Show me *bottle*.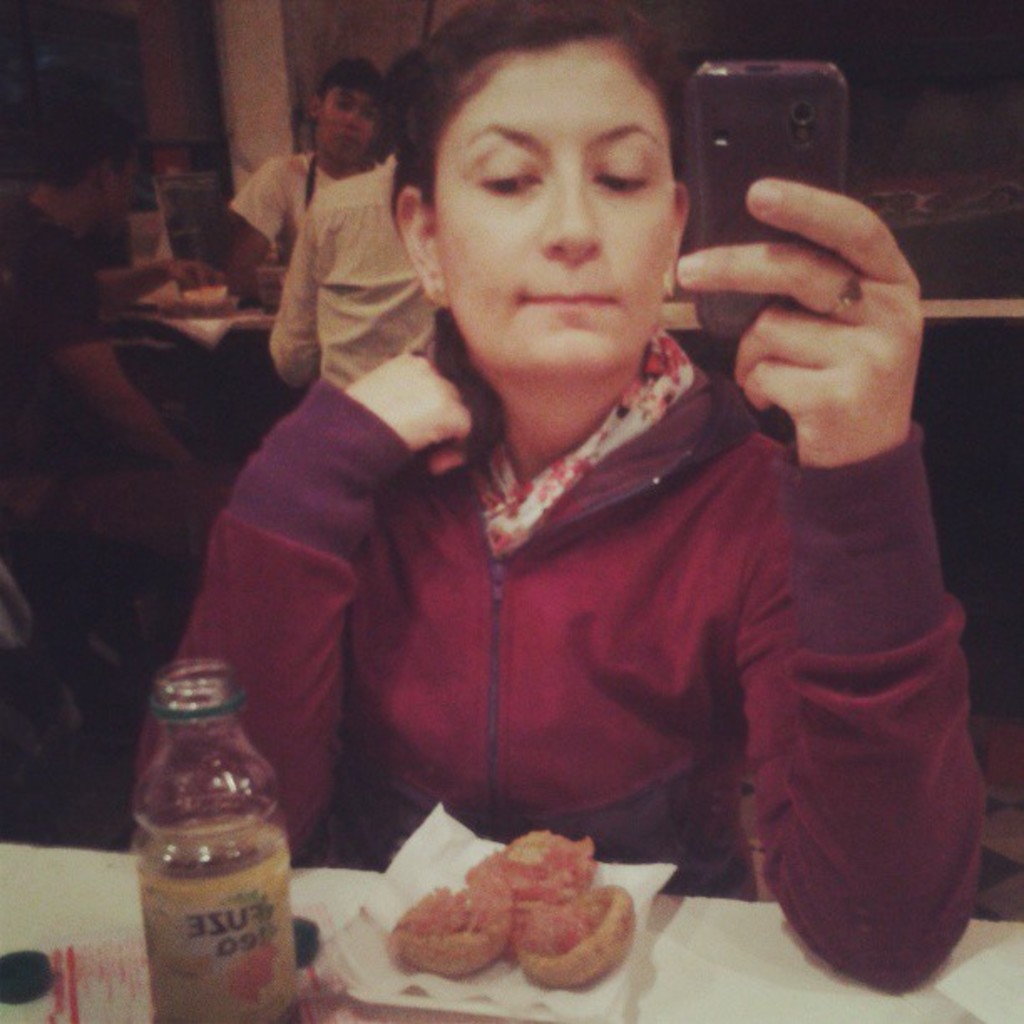
*bottle* is here: [124,661,313,1016].
